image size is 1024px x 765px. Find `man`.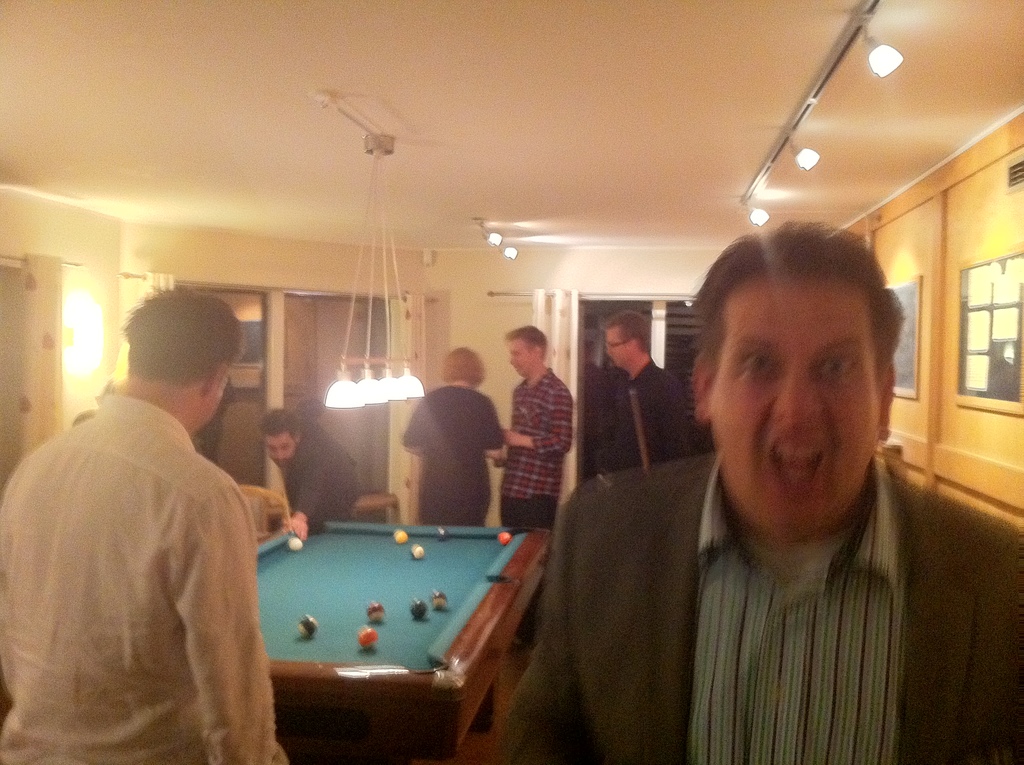
<box>260,407,360,559</box>.
